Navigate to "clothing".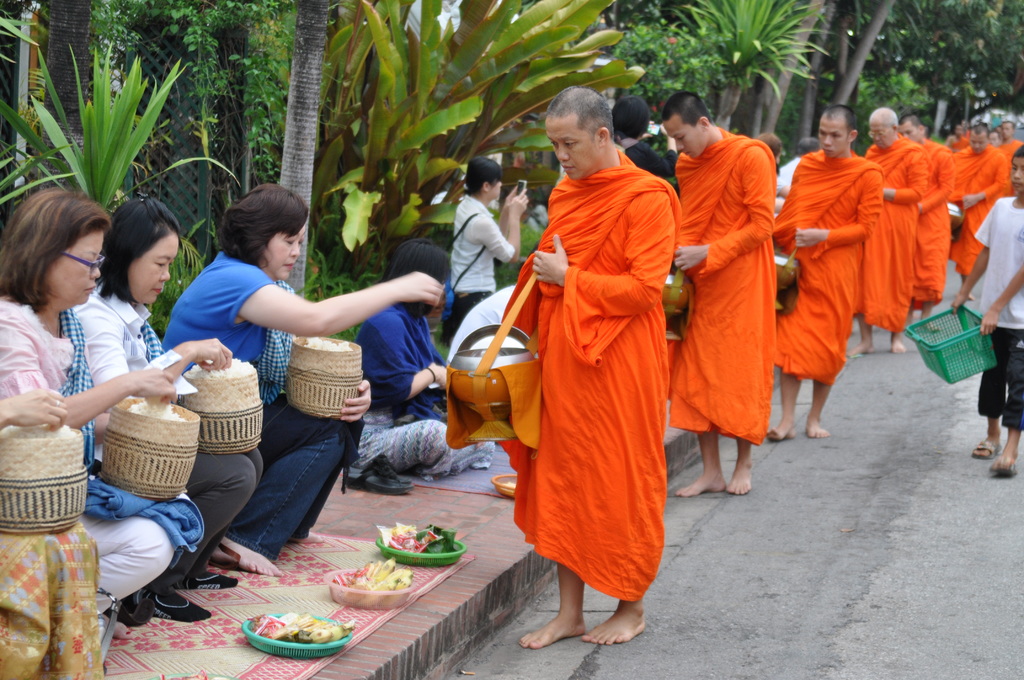
Navigation target: (left=970, top=194, right=1023, bottom=435).
